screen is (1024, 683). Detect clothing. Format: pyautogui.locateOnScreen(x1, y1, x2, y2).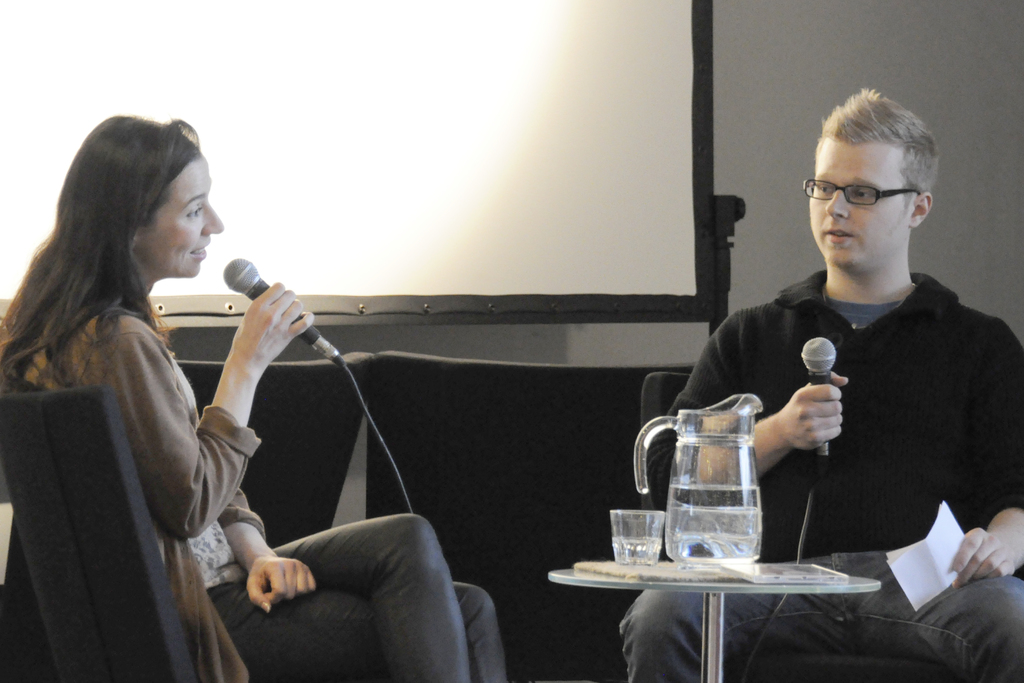
pyautogui.locateOnScreen(615, 269, 1023, 682).
